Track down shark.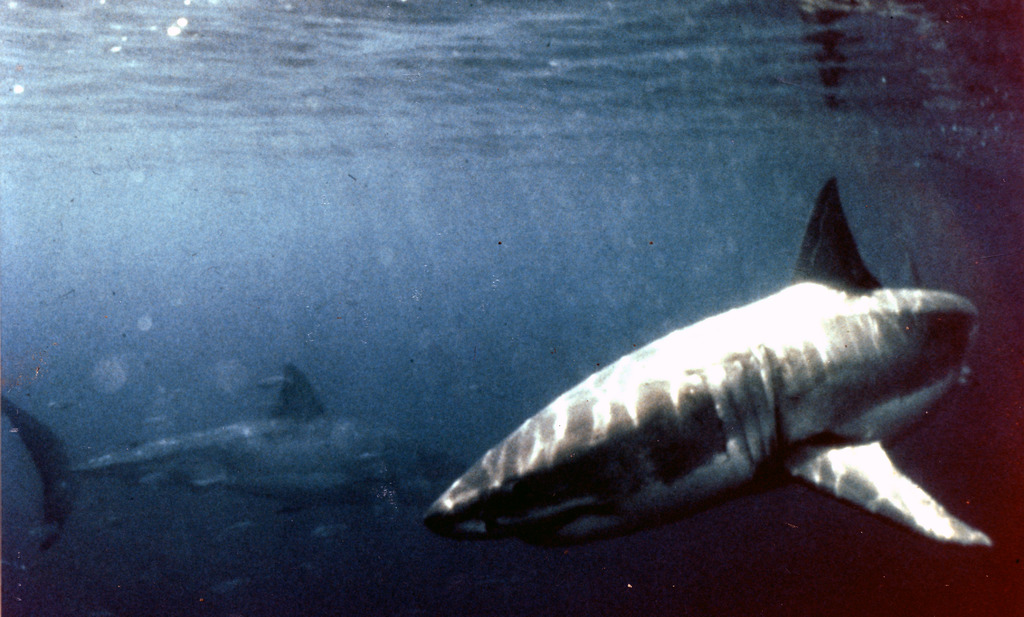
Tracked to x1=0, y1=358, x2=452, y2=542.
